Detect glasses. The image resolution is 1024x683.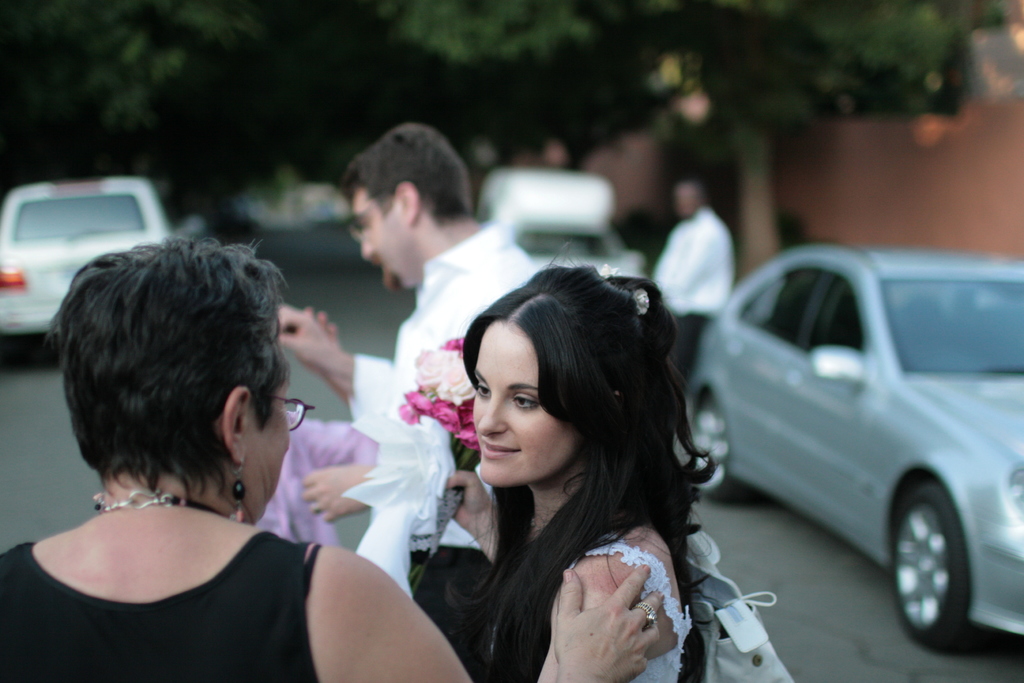
rect(346, 201, 375, 247).
